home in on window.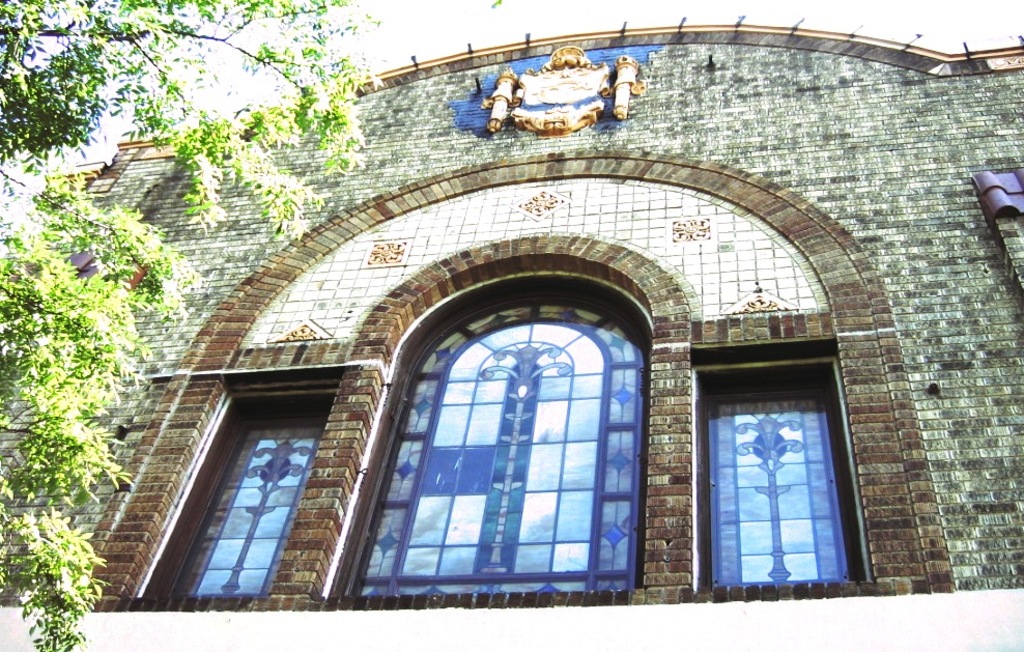
Homed in at rect(712, 391, 856, 585).
